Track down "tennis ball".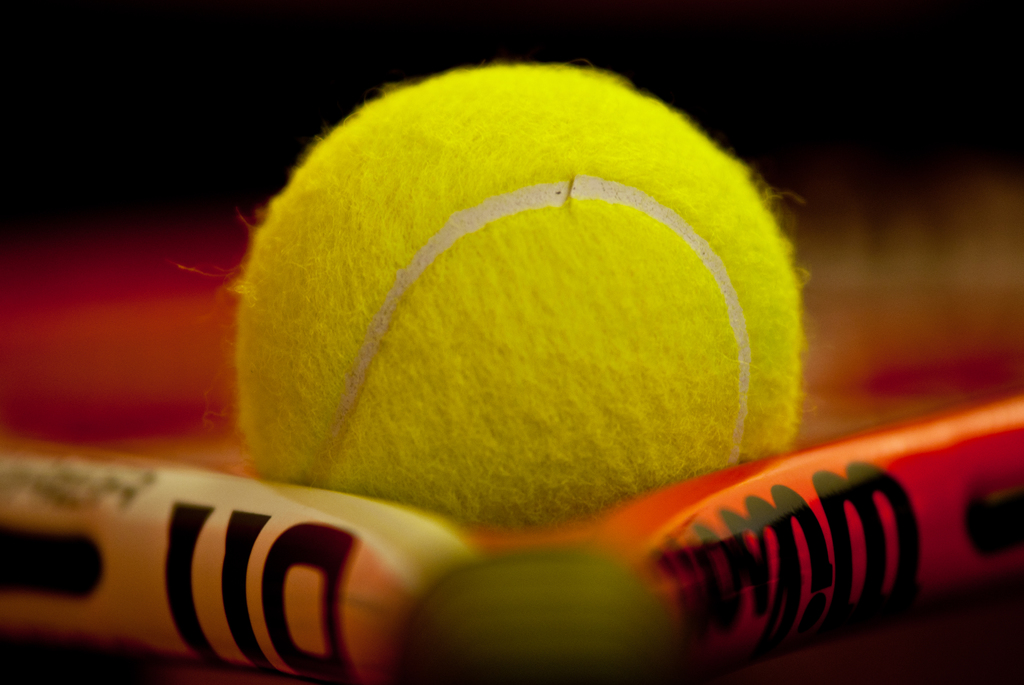
Tracked to (left=234, top=61, right=808, bottom=530).
